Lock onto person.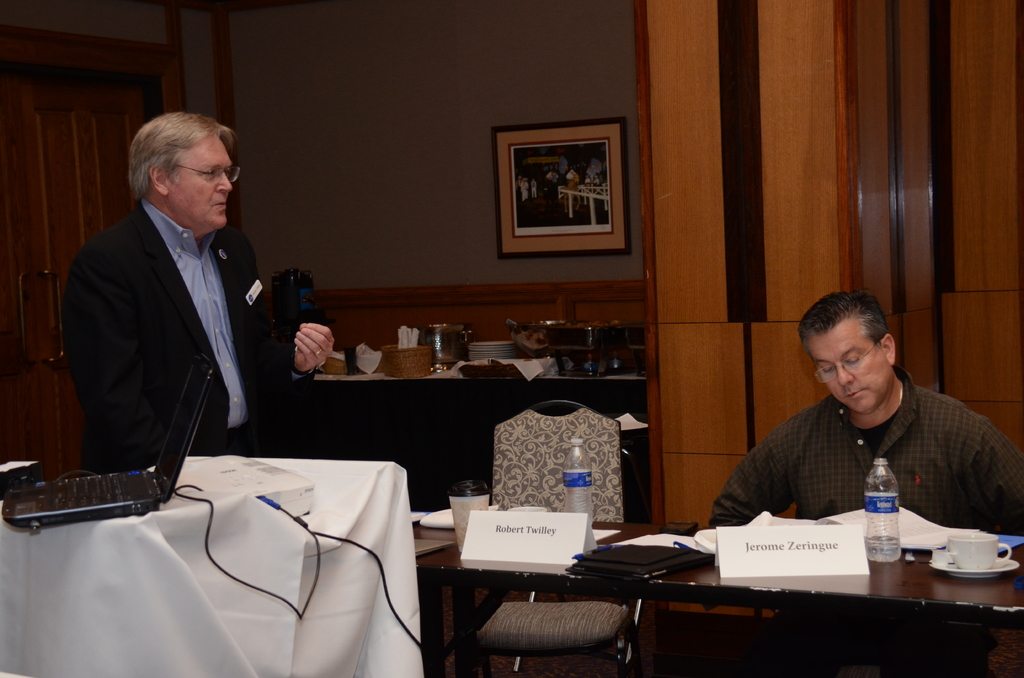
Locked: 703/285/1023/542.
